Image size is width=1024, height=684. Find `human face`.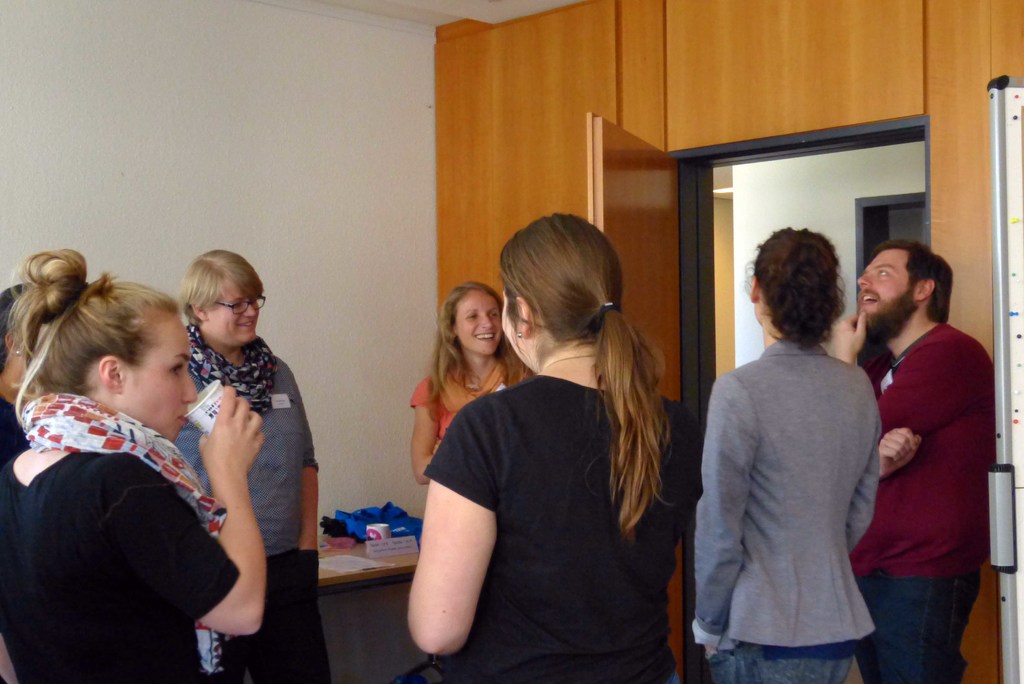
856,248,921,336.
